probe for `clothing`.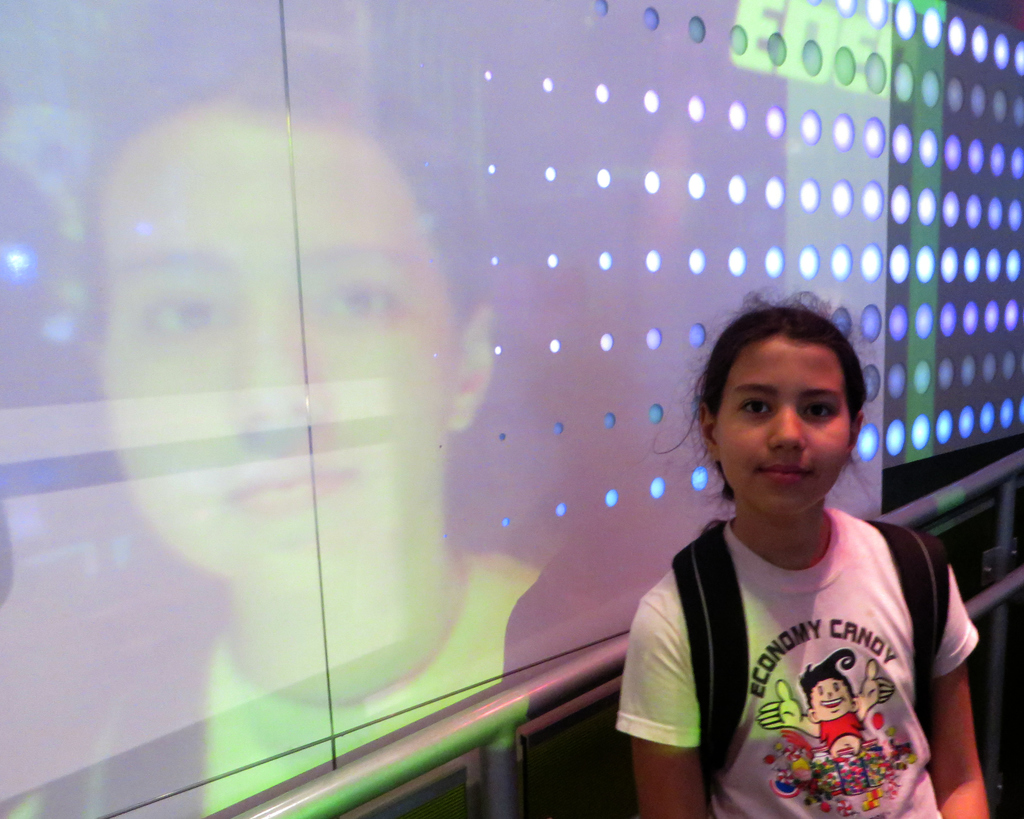
Probe result: pyautogui.locateOnScreen(607, 507, 982, 818).
